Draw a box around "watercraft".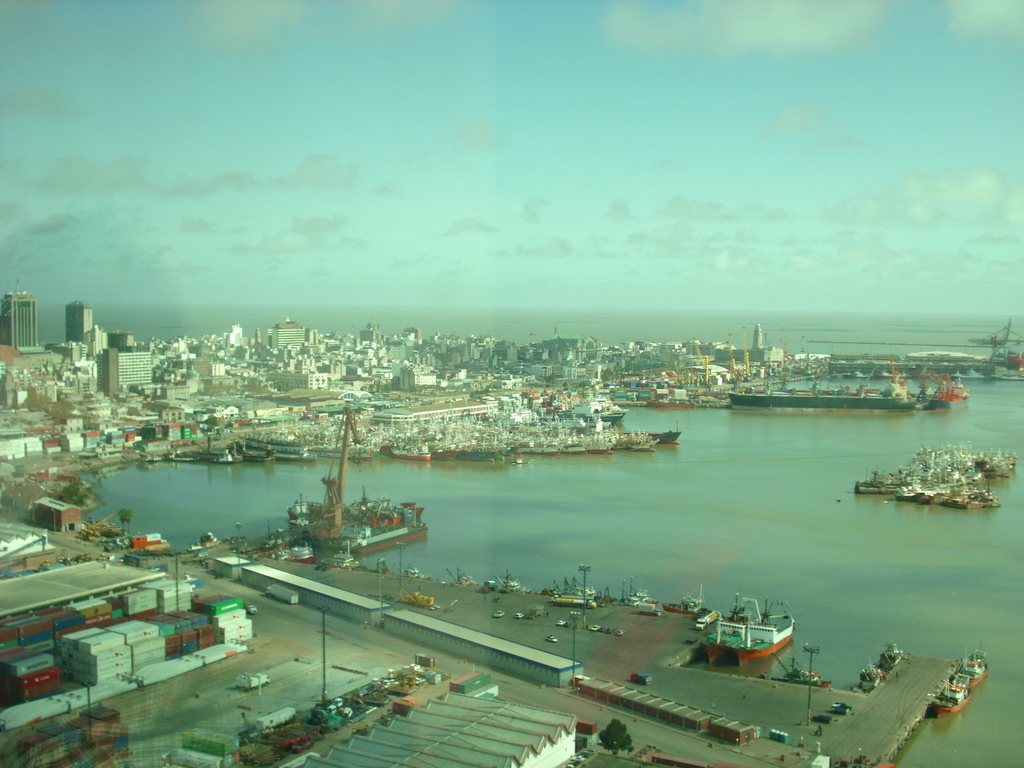
[848,444,986,507].
